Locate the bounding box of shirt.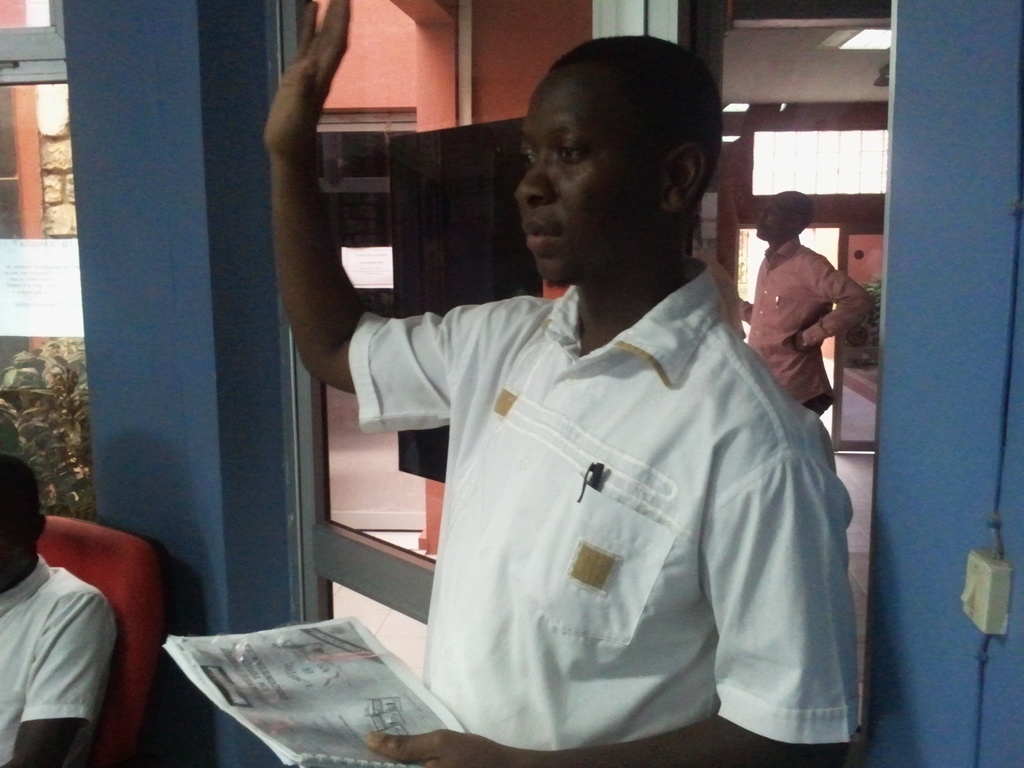
Bounding box: select_region(320, 267, 892, 732).
